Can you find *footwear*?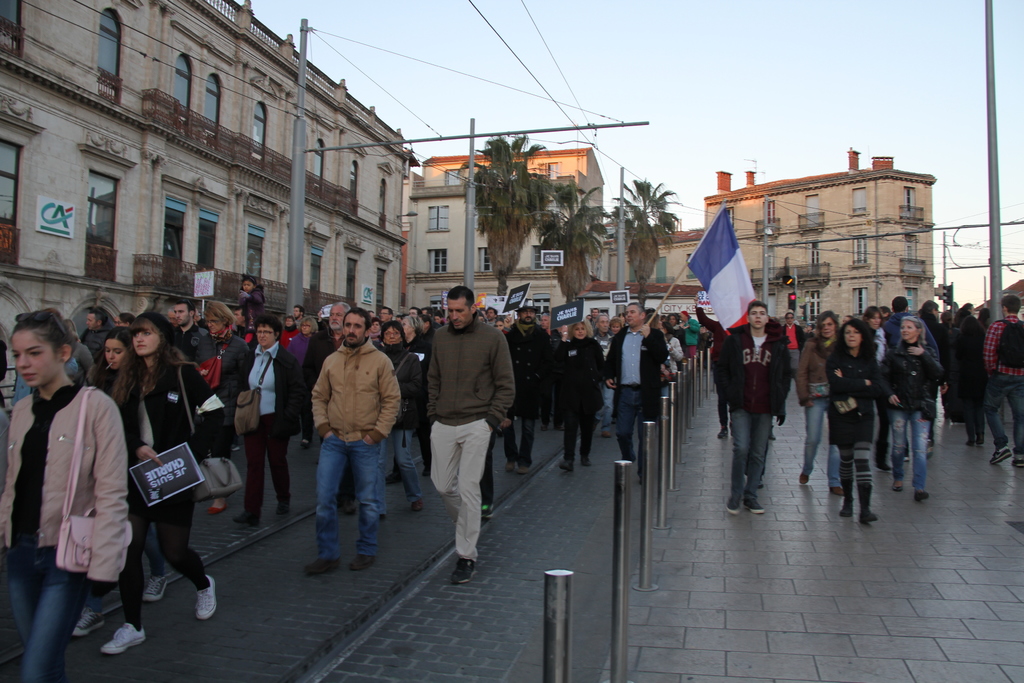
Yes, bounding box: [x1=505, y1=456, x2=521, y2=472].
